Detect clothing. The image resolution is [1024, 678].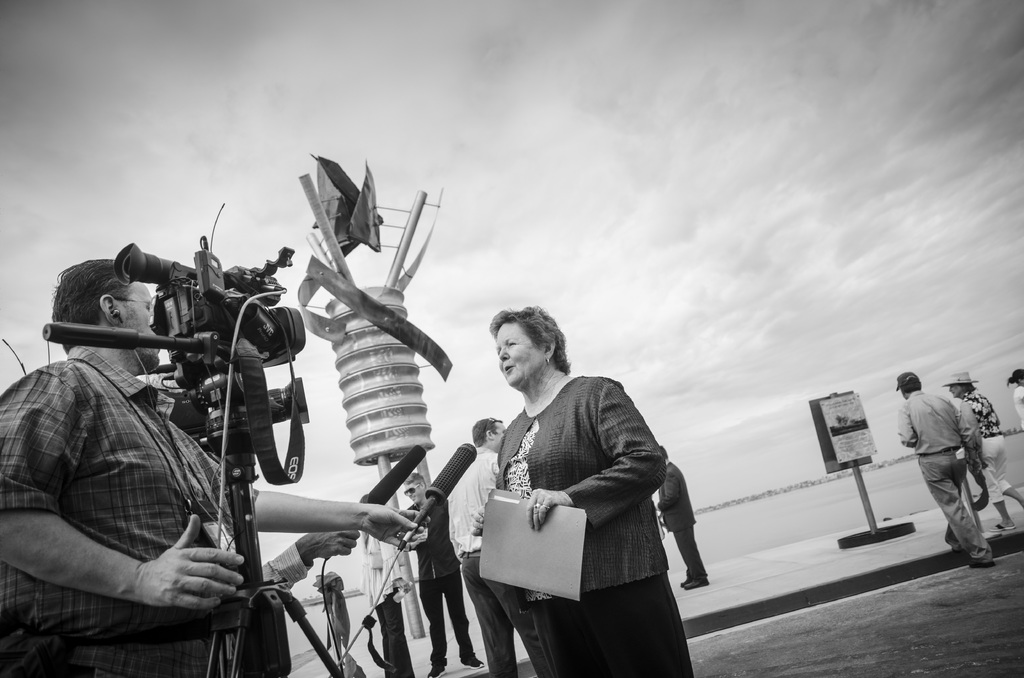
459, 551, 555, 677.
